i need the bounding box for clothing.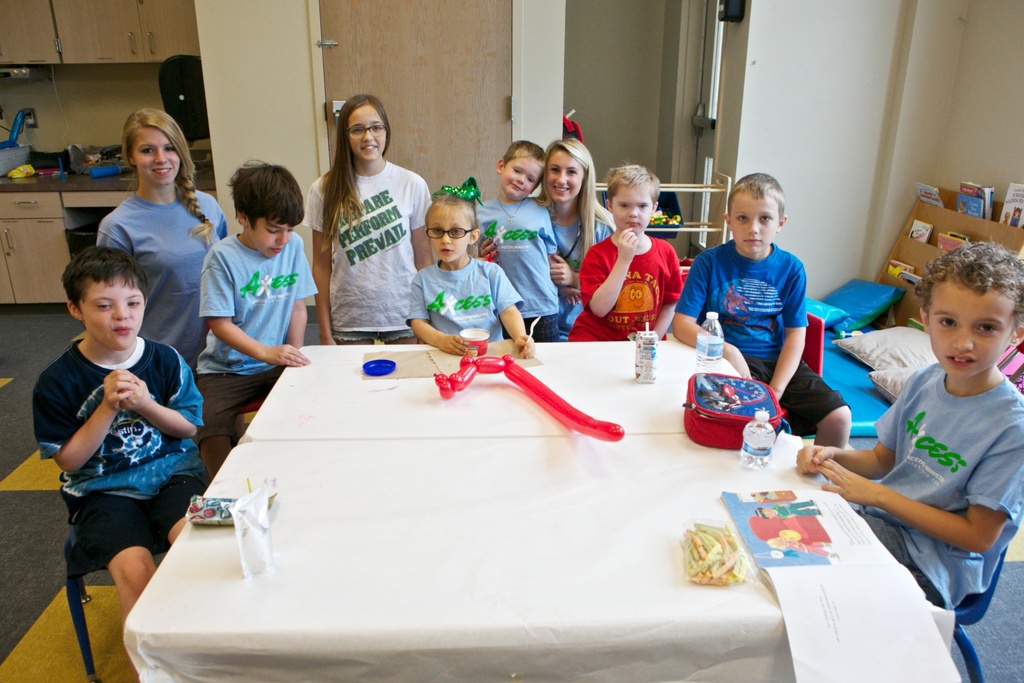
Here it is: <box>587,202,689,343</box>.
